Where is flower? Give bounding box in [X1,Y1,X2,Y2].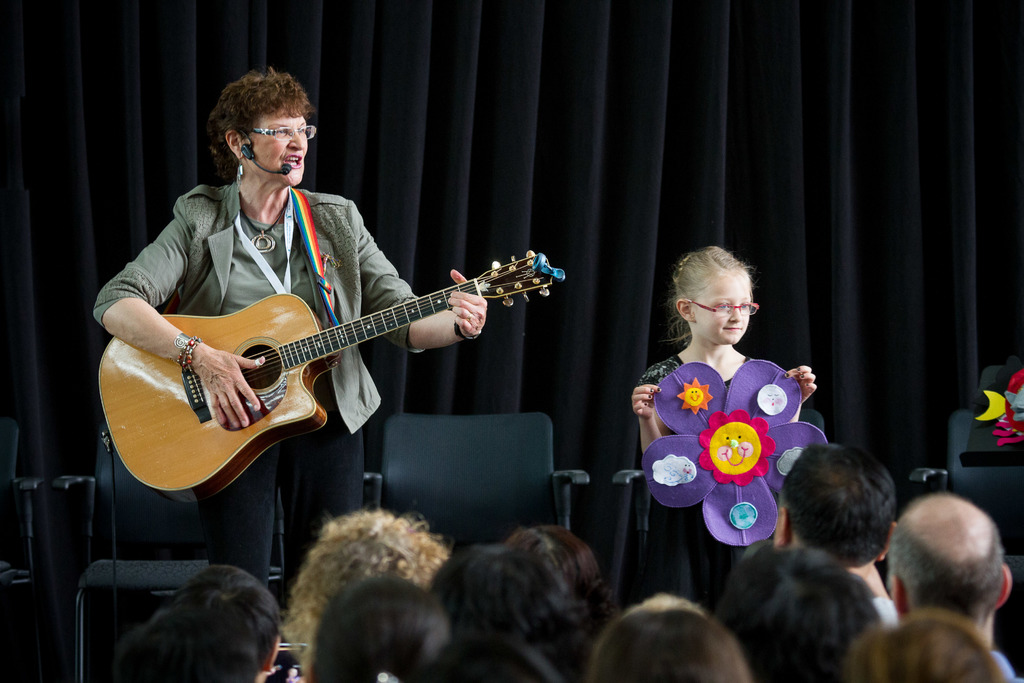
[648,370,807,549].
